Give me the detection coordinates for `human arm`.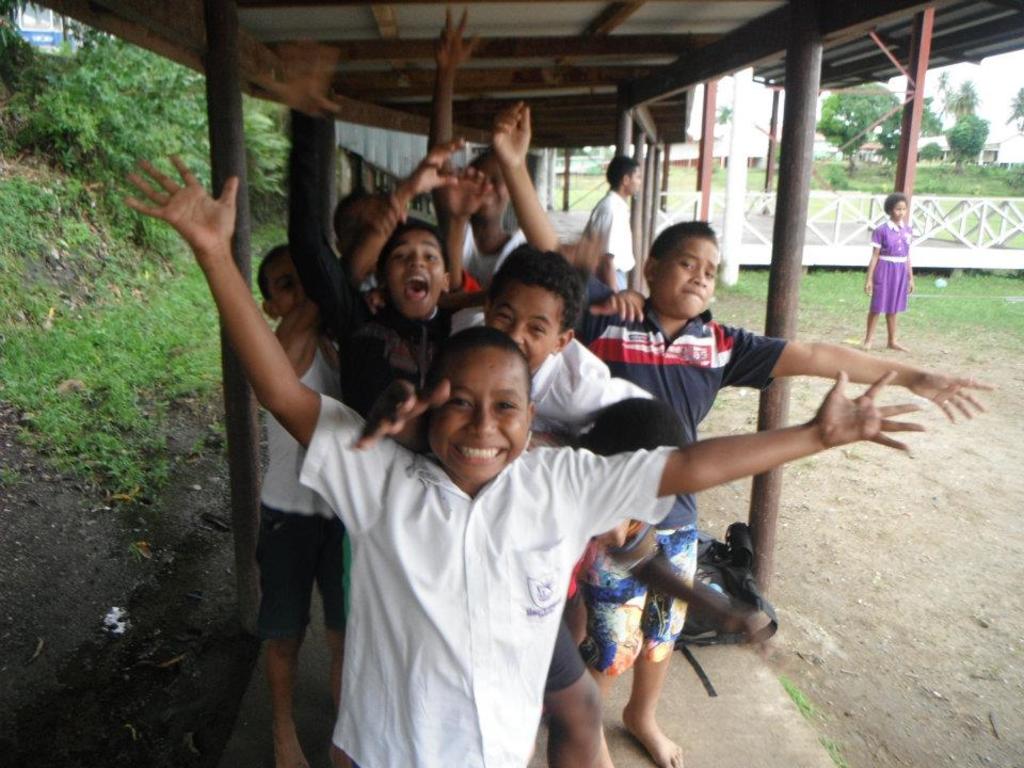
detection(633, 551, 779, 640).
